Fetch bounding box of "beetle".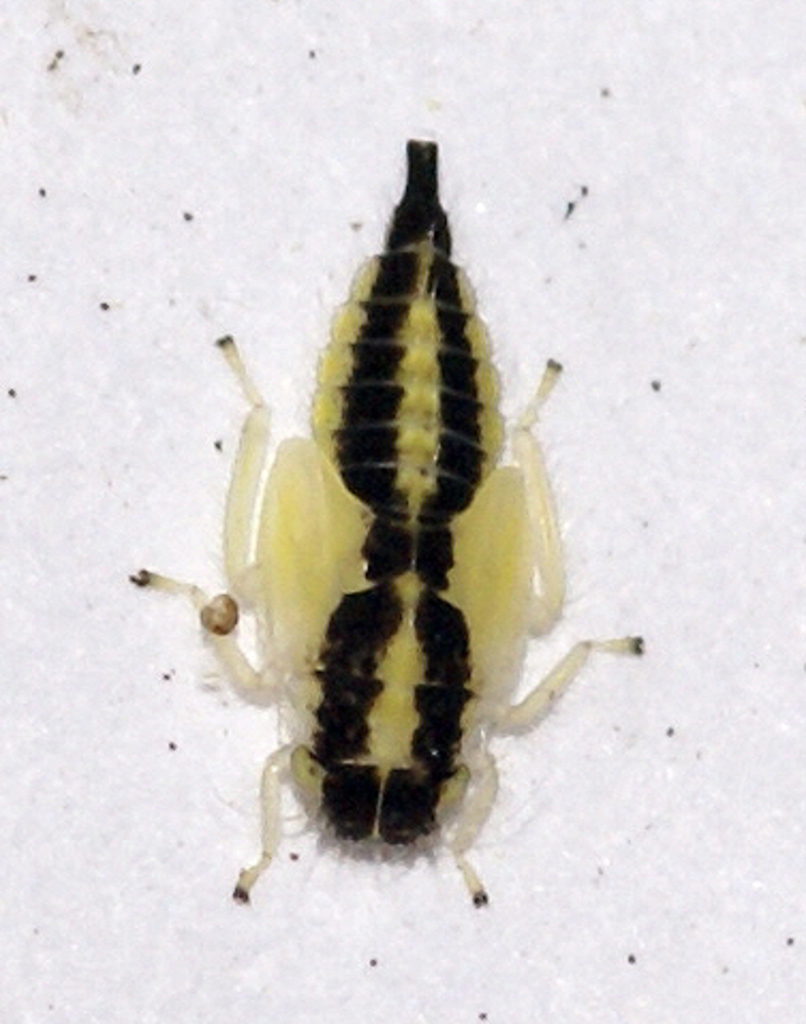
Bbox: <box>177,207,648,936</box>.
